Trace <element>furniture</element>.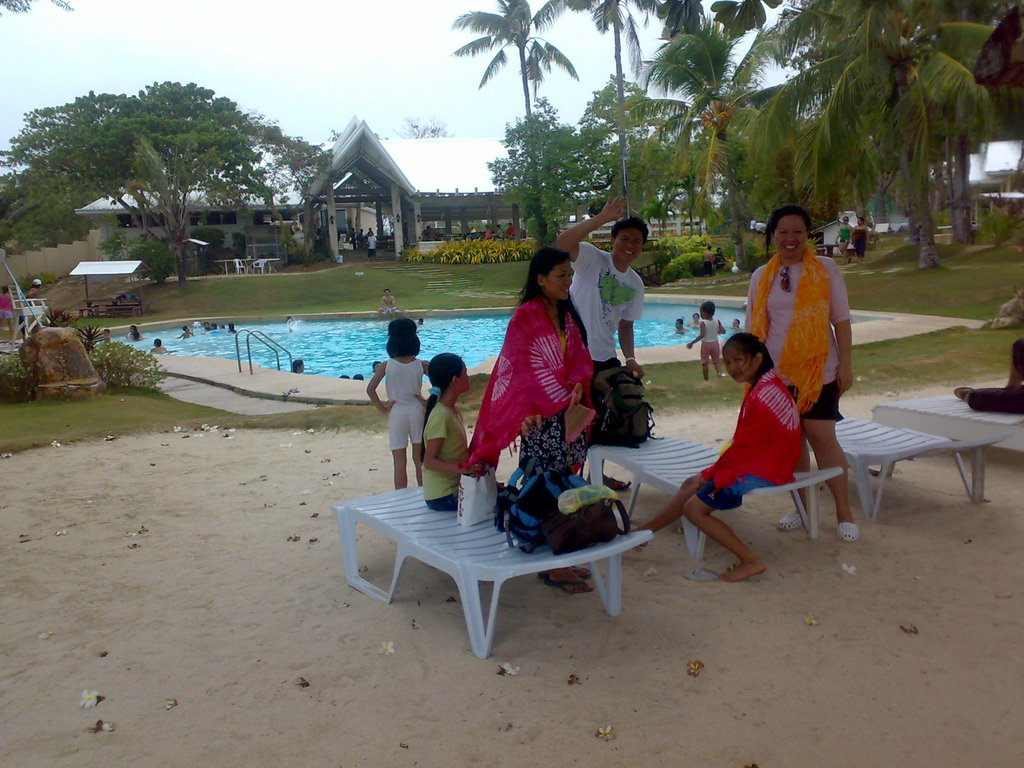
Traced to [217, 254, 282, 273].
